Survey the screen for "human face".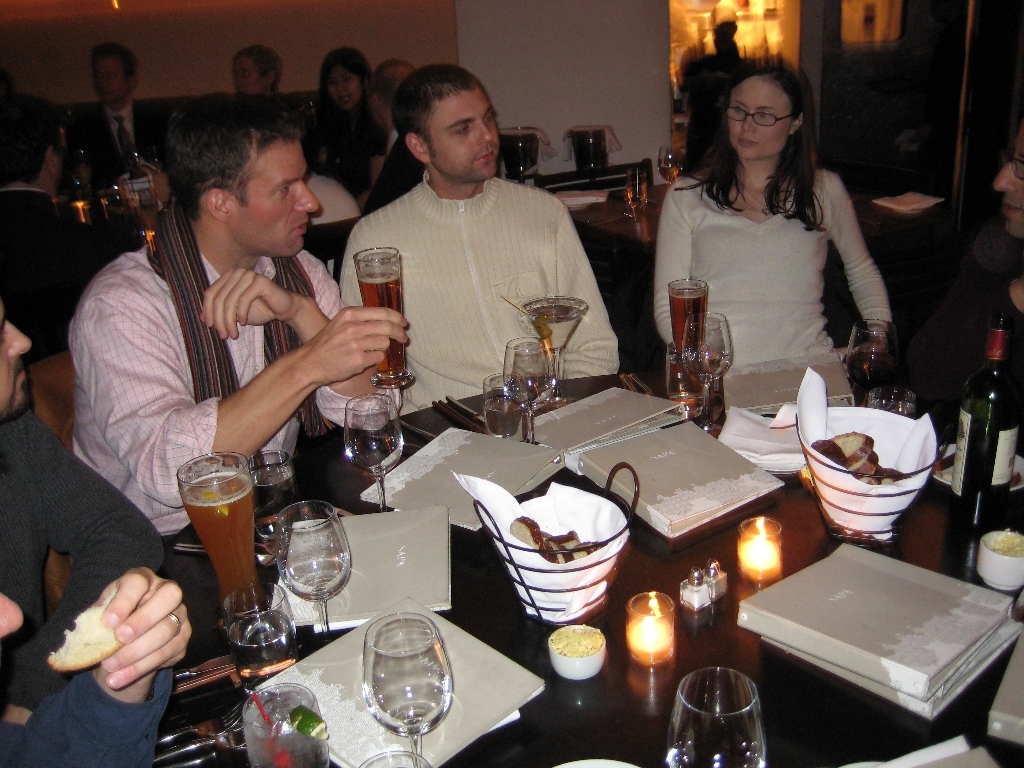
Survey found: BBox(232, 51, 266, 96).
